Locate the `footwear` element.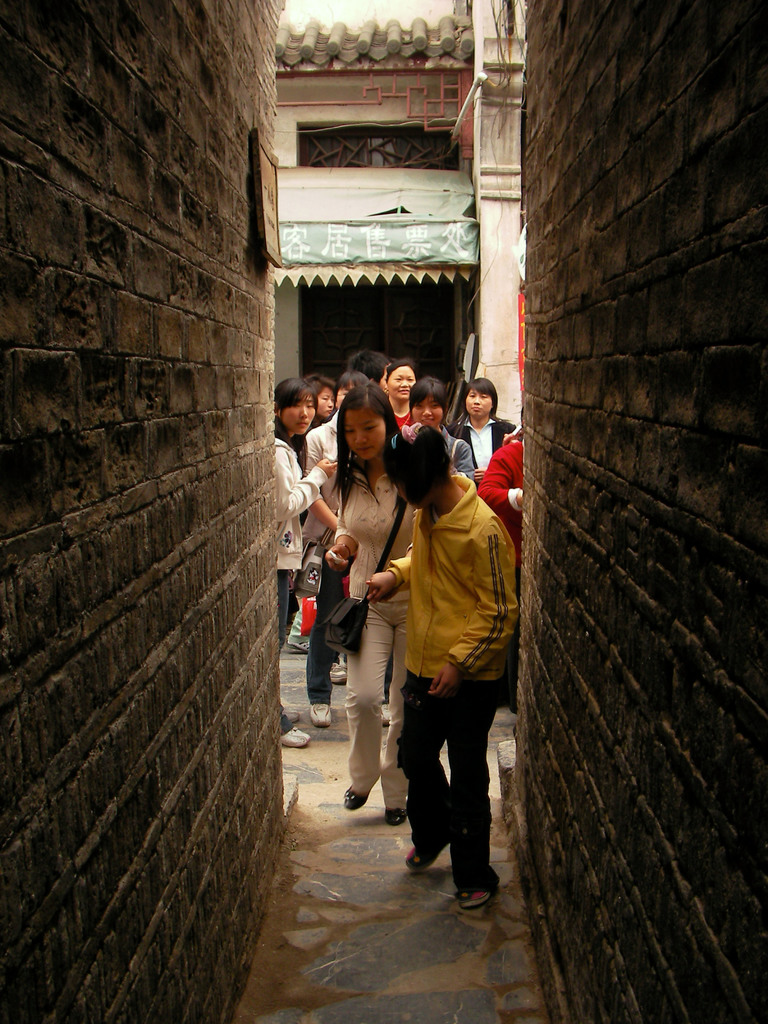
Element bbox: [344, 786, 367, 809].
